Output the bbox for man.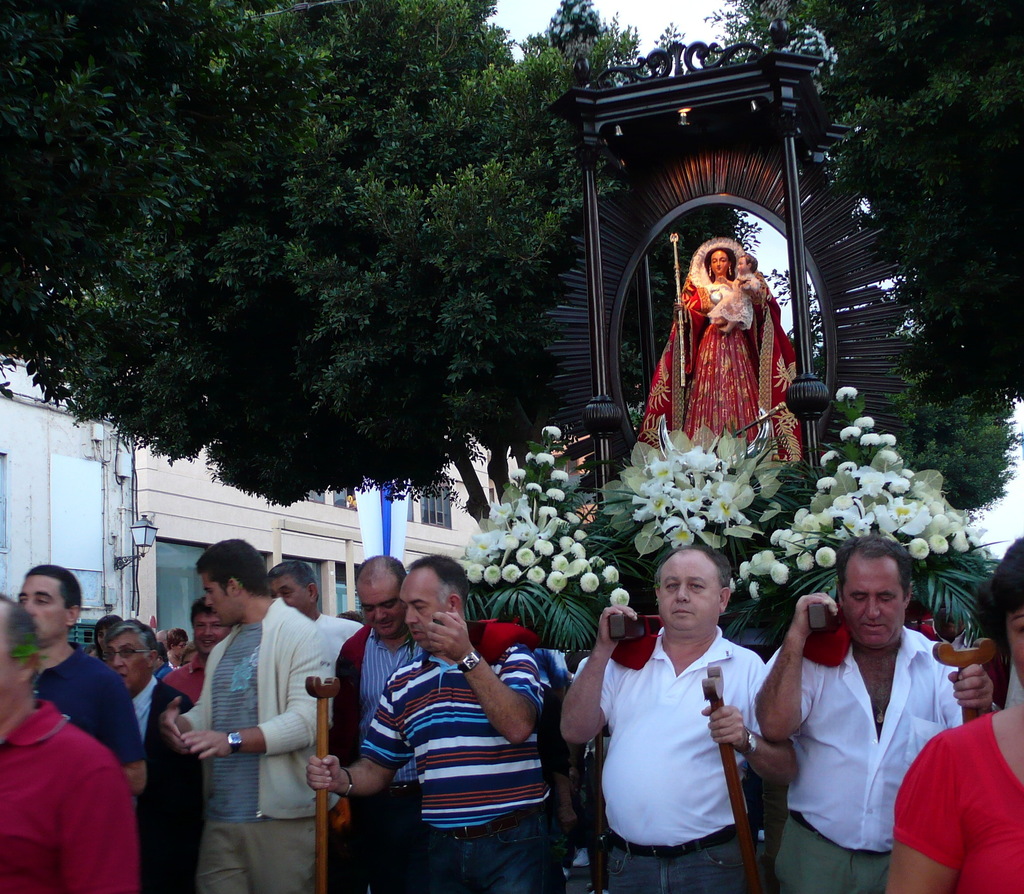
select_region(330, 551, 428, 893).
